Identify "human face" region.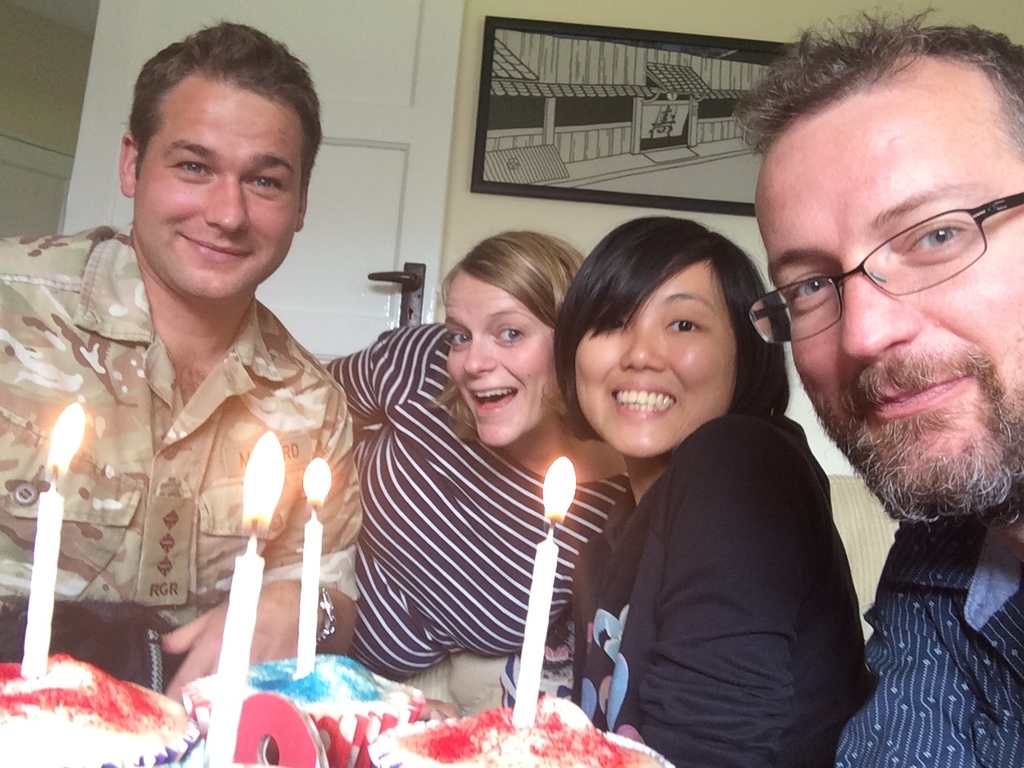
Region: [446,271,564,449].
